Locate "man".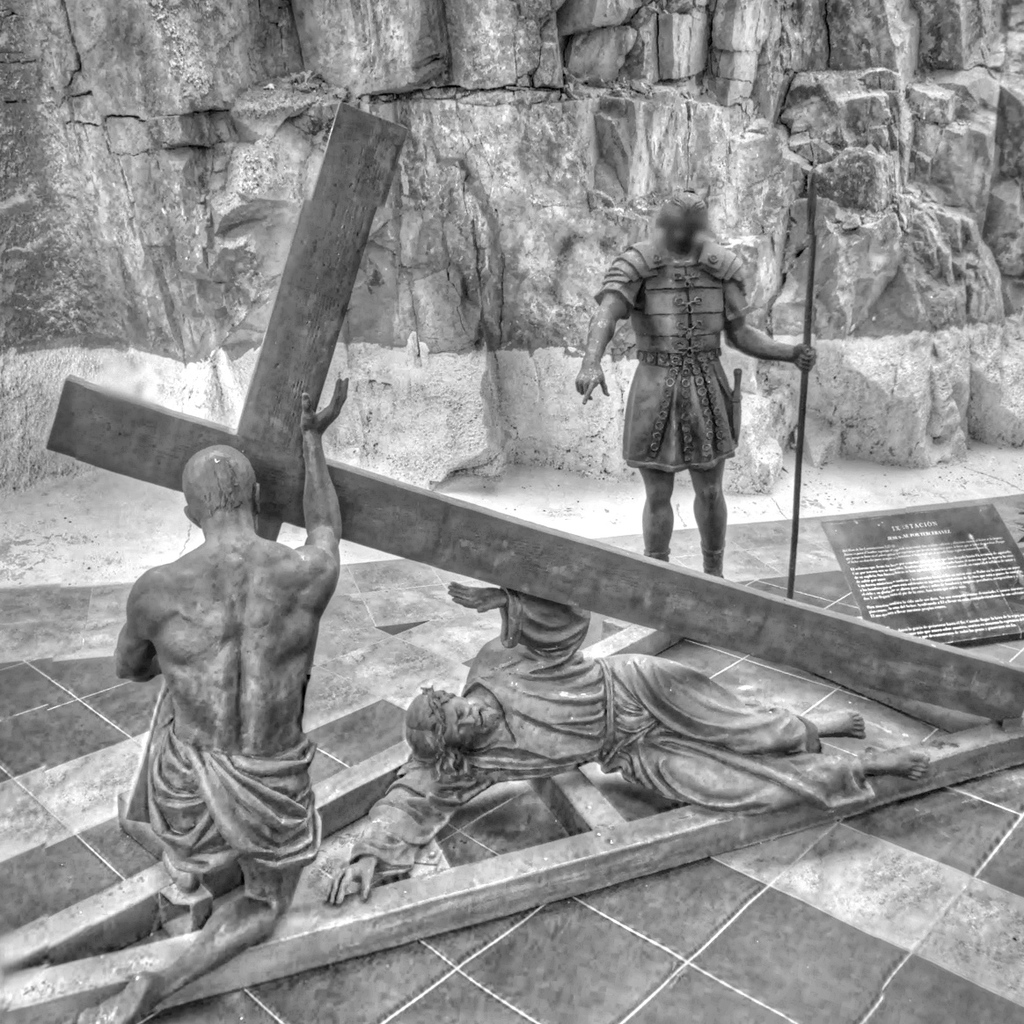
Bounding box: locate(578, 194, 791, 569).
